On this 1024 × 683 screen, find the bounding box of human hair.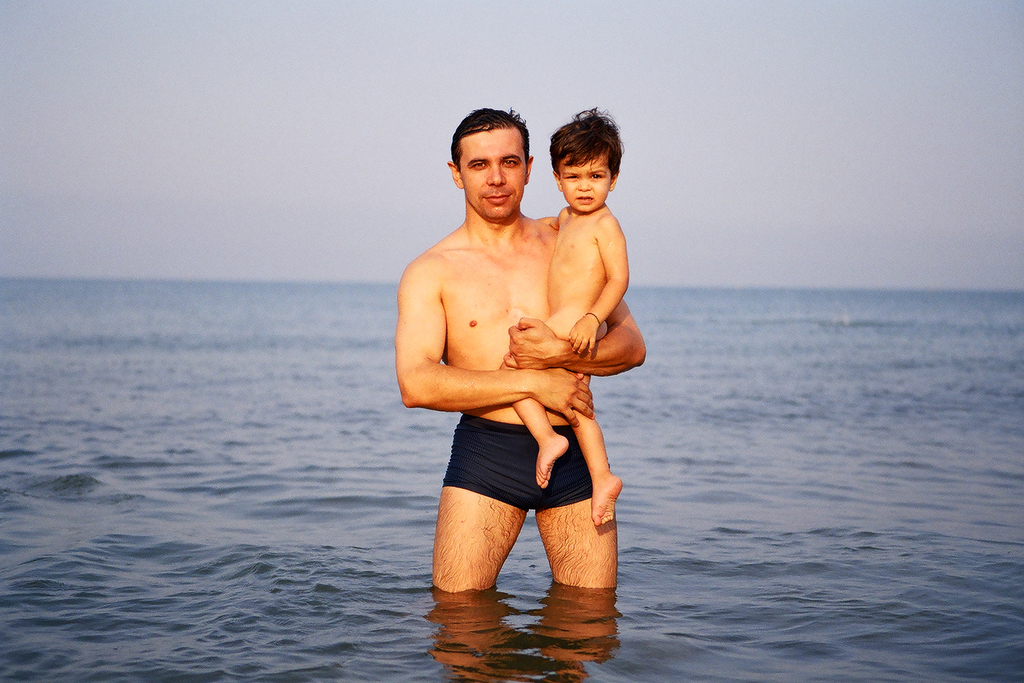
Bounding box: (x1=445, y1=107, x2=533, y2=194).
